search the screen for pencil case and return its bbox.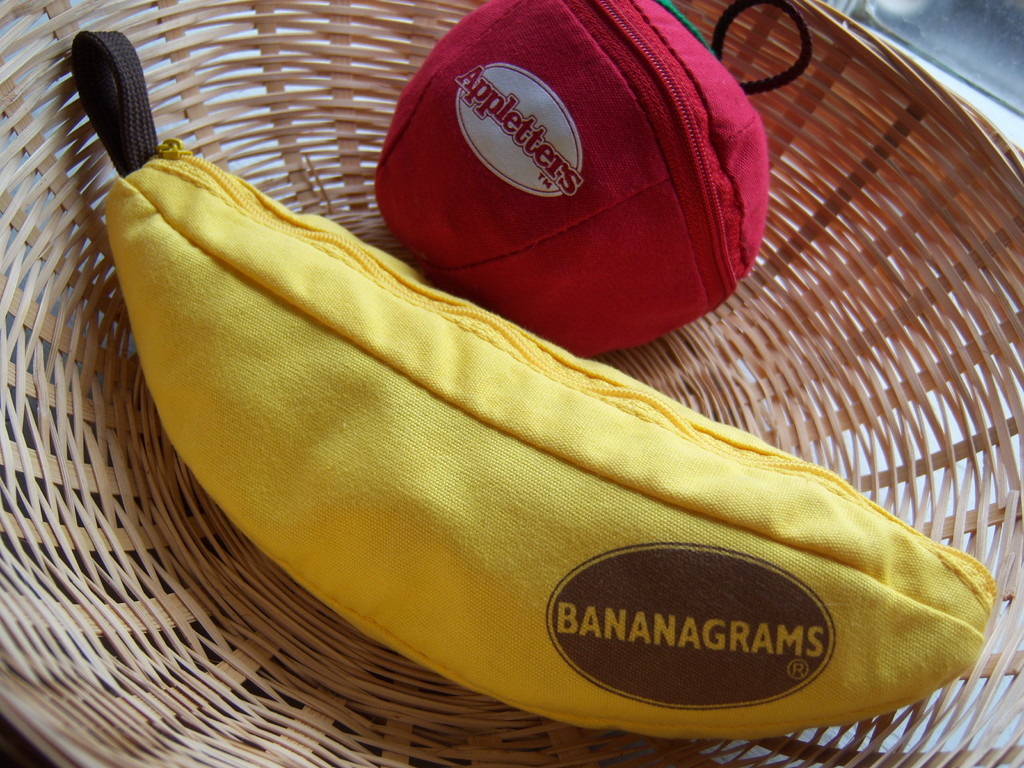
Found: left=72, top=30, right=998, bottom=733.
